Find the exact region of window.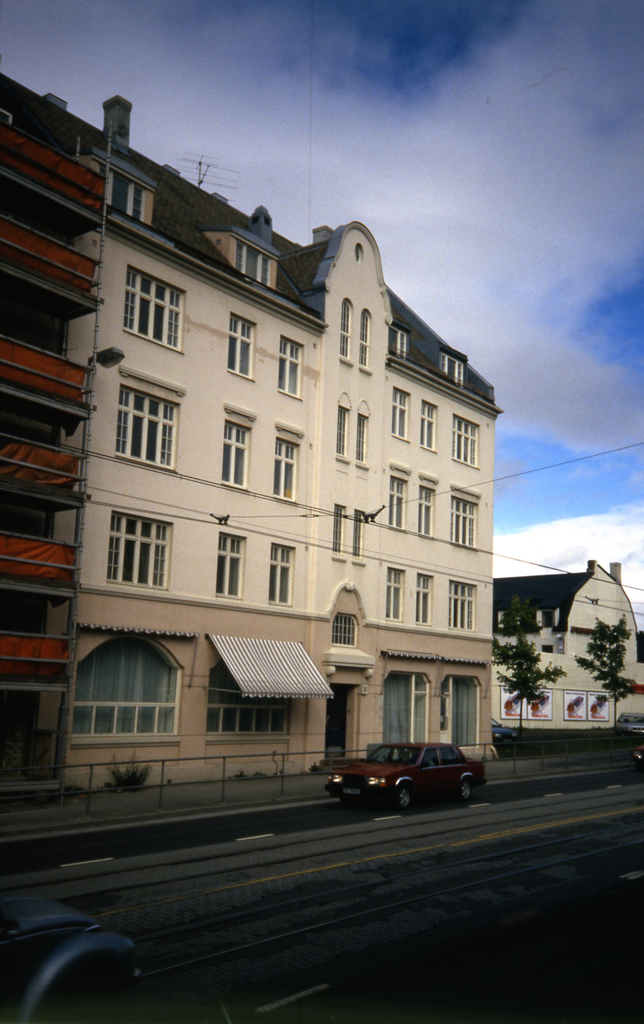
Exact region: {"x1": 234, "y1": 236, "x2": 272, "y2": 293}.
